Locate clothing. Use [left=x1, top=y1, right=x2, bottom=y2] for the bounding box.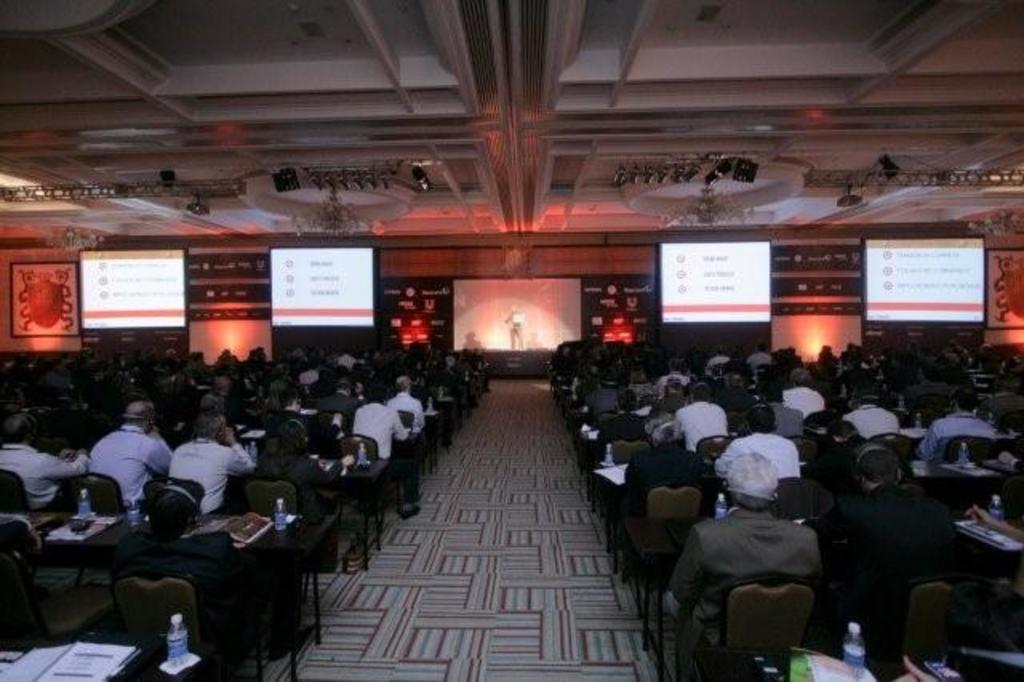
[left=251, top=448, right=333, bottom=520].
